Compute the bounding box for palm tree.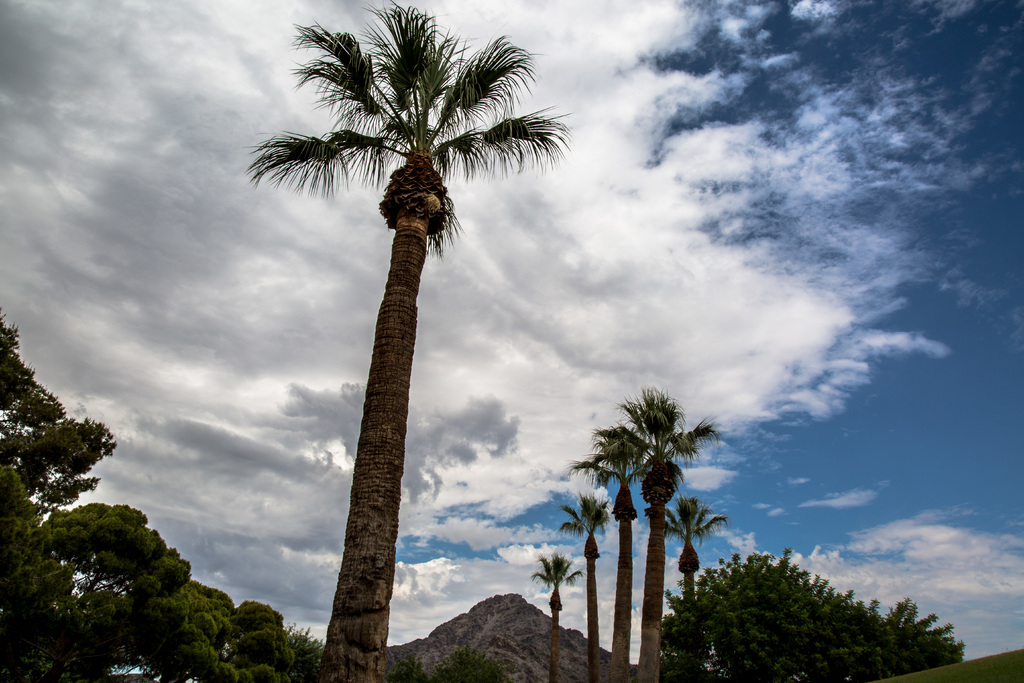
271 33 547 670.
